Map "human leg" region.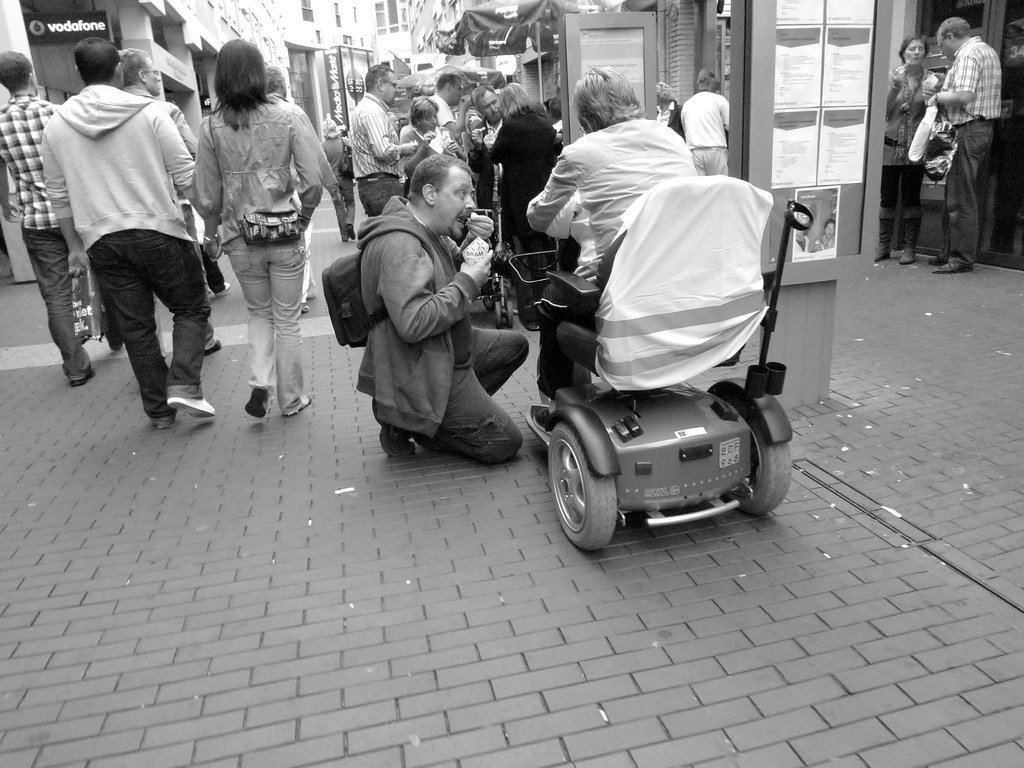
Mapped to [left=467, top=325, right=527, bottom=397].
